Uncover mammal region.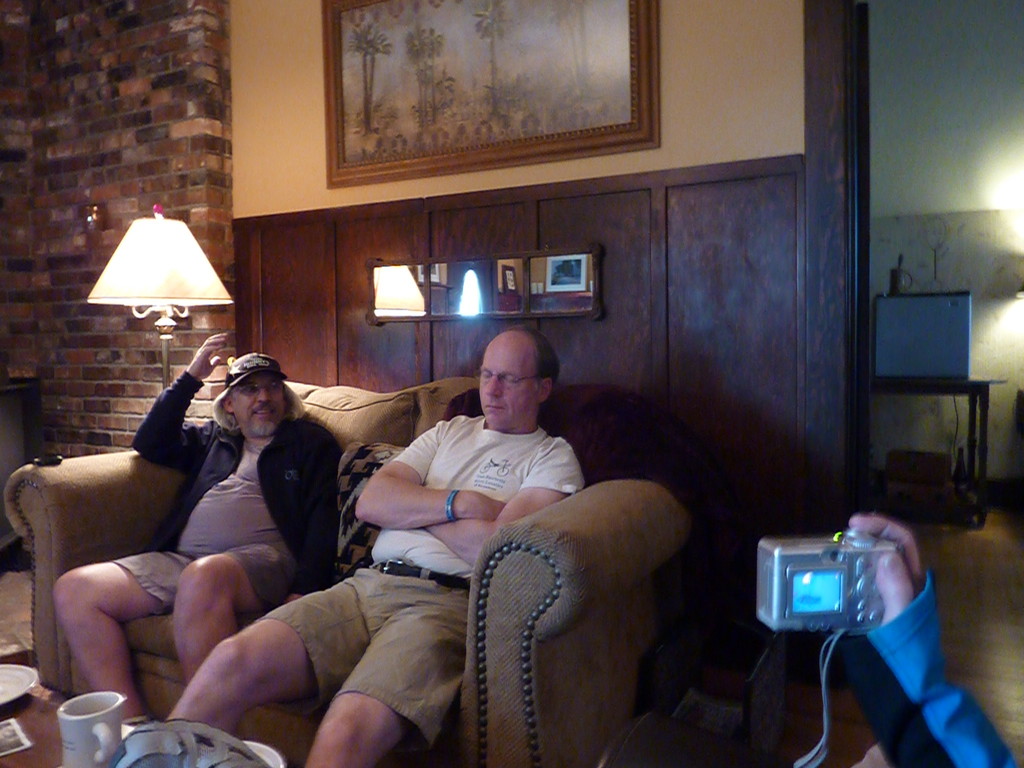
Uncovered: 831, 511, 1023, 767.
